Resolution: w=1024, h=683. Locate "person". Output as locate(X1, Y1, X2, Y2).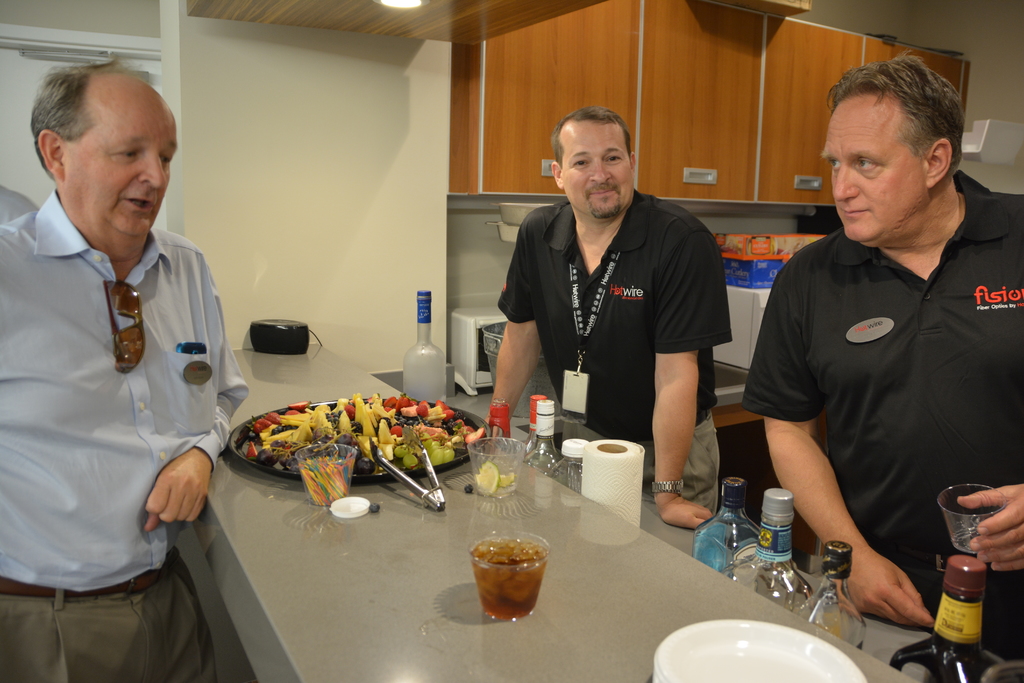
locate(744, 49, 1023, 666).
